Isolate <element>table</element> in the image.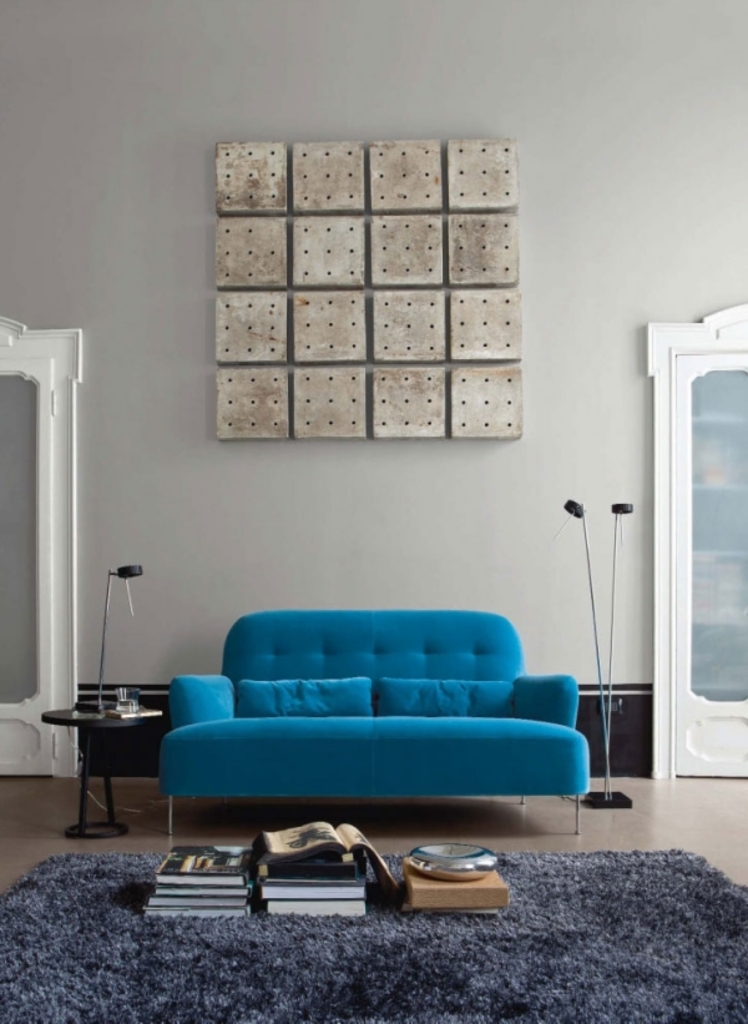
Isolated region: l=34, t=701, r=156, b=829.
